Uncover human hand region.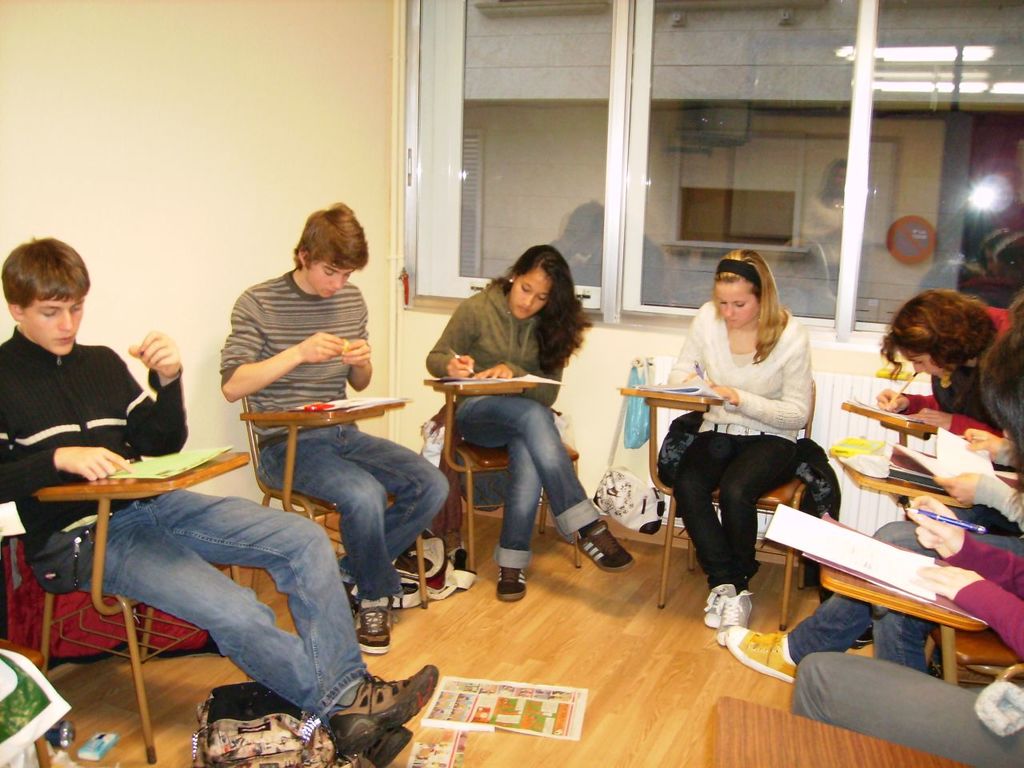
Uncovered: BBox(297, 330, 347, 362).
